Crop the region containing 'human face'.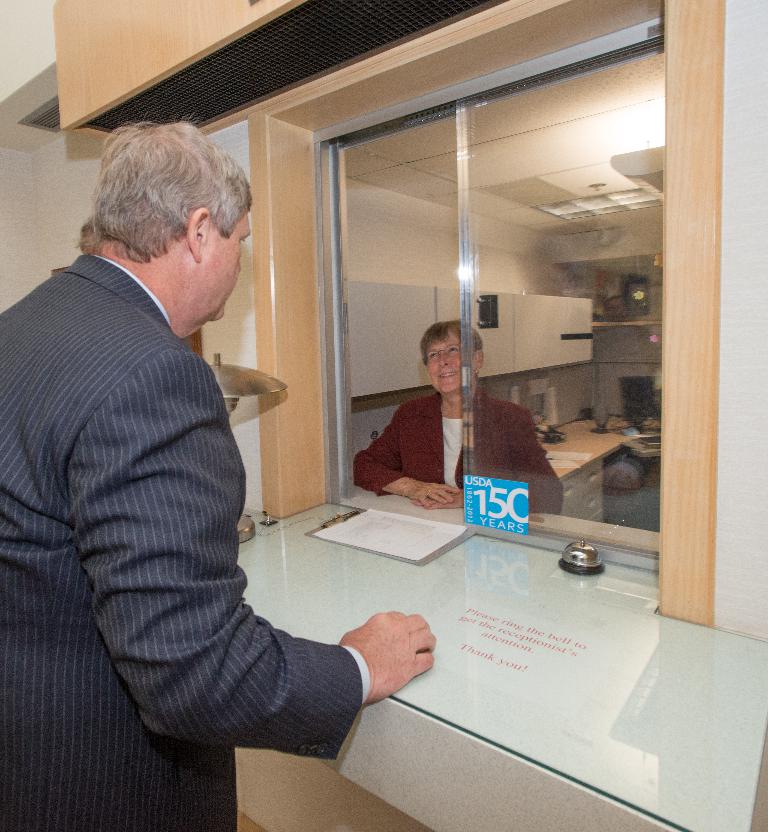
Crop region: Rect(428, 330, 476, 397).
